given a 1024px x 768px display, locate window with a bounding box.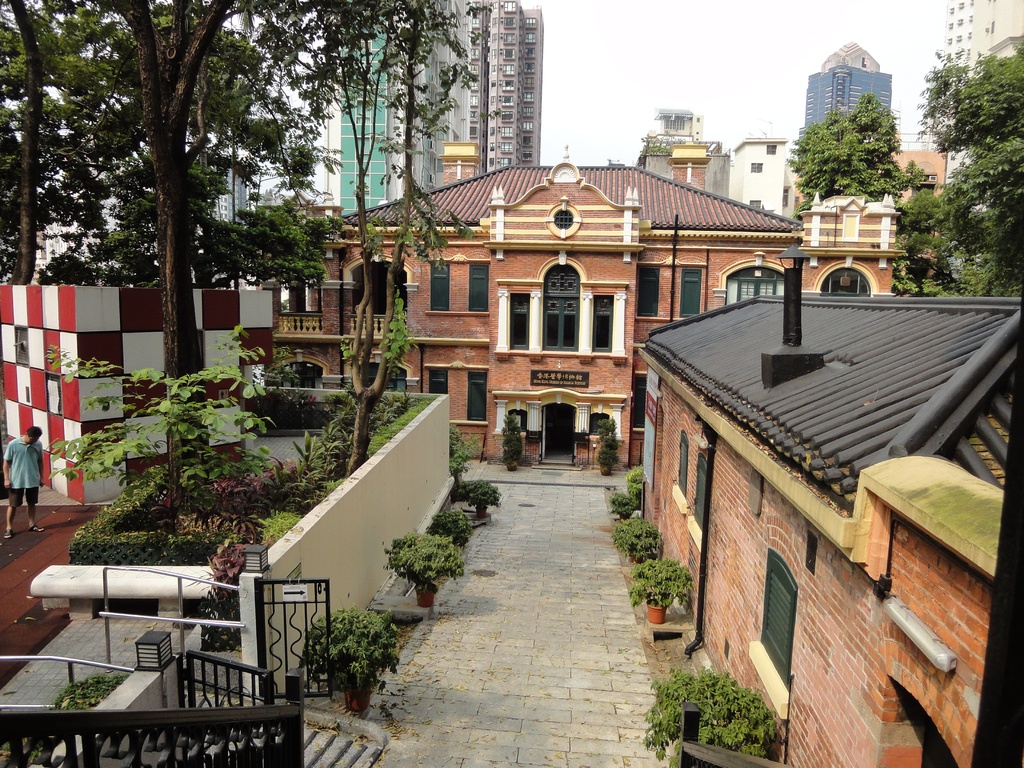
Located: <region>491, 0, 502, 11</region>.
